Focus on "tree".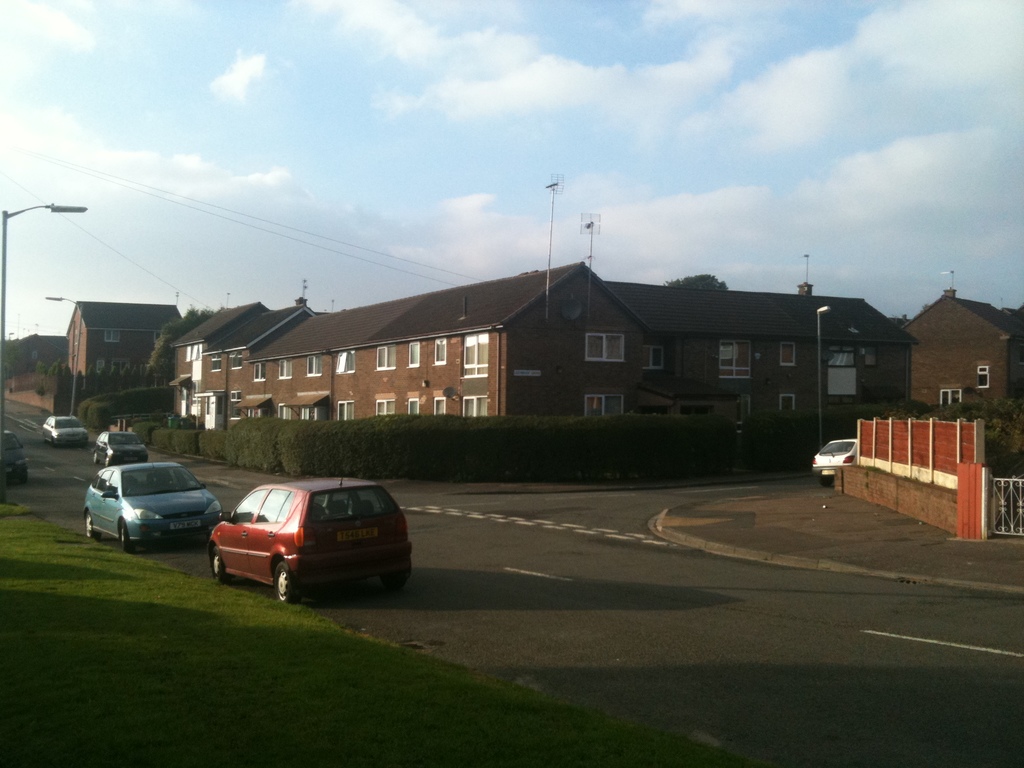
Focused at {"x1": 6, "y1": 337, "x2": 44, "y2": 383}.
